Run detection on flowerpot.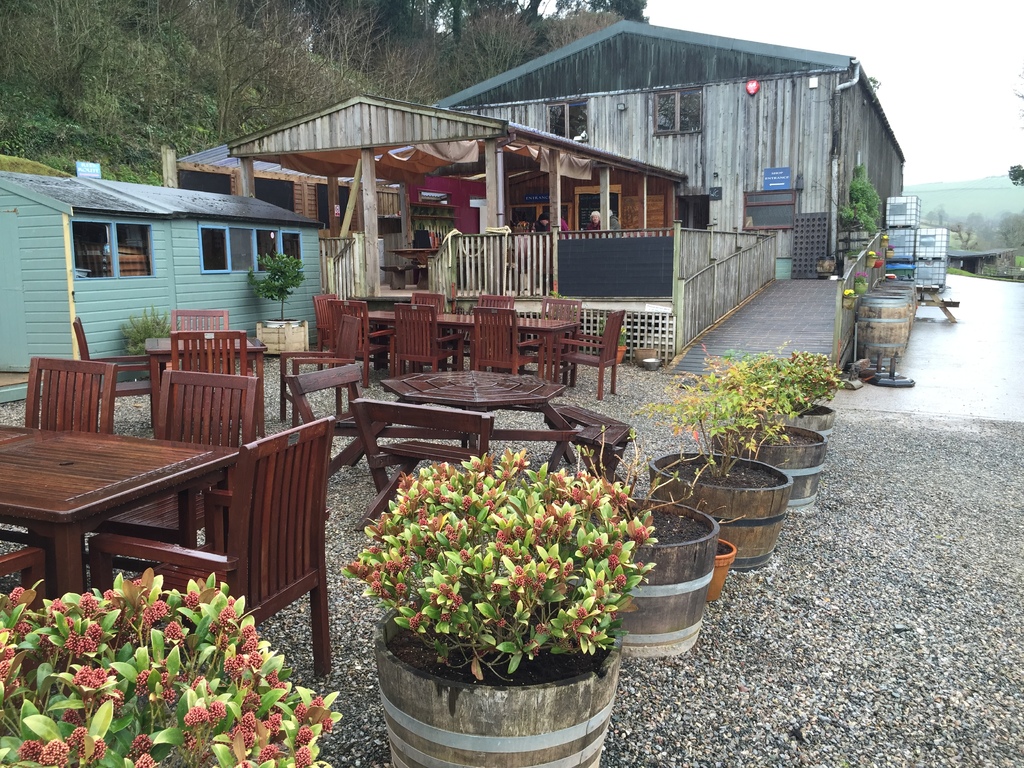
Result: <region>620, 492, 712, 659</region>.
